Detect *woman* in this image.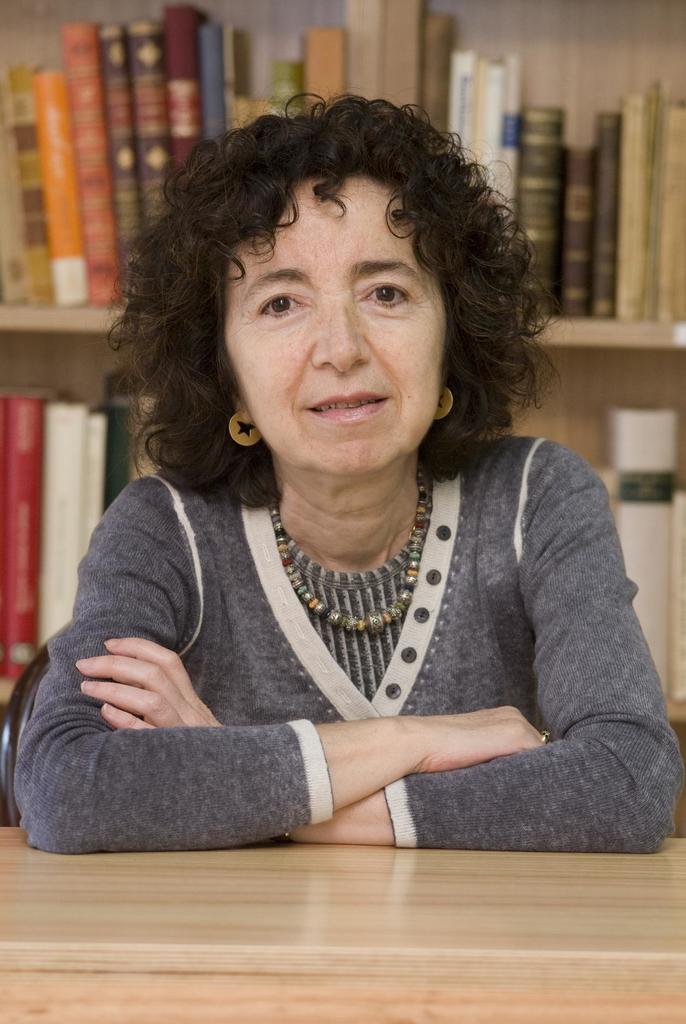
Detection: {"x1": 11, "y1": 97, "x2": 644, "y2": 875}.
